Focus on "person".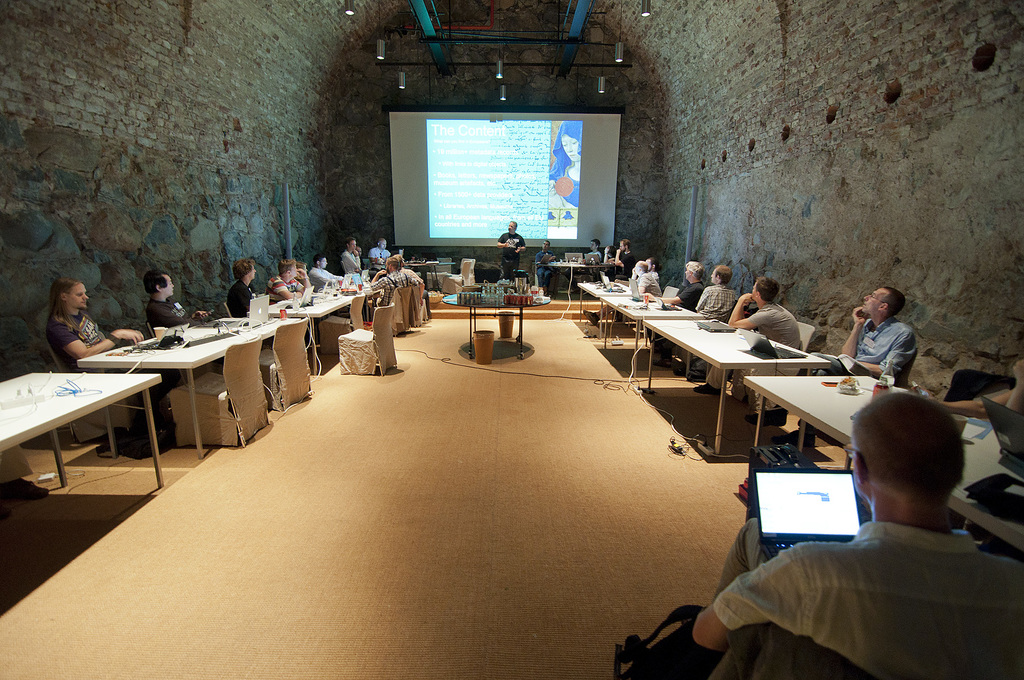
Focused at 227,258,258,320.
